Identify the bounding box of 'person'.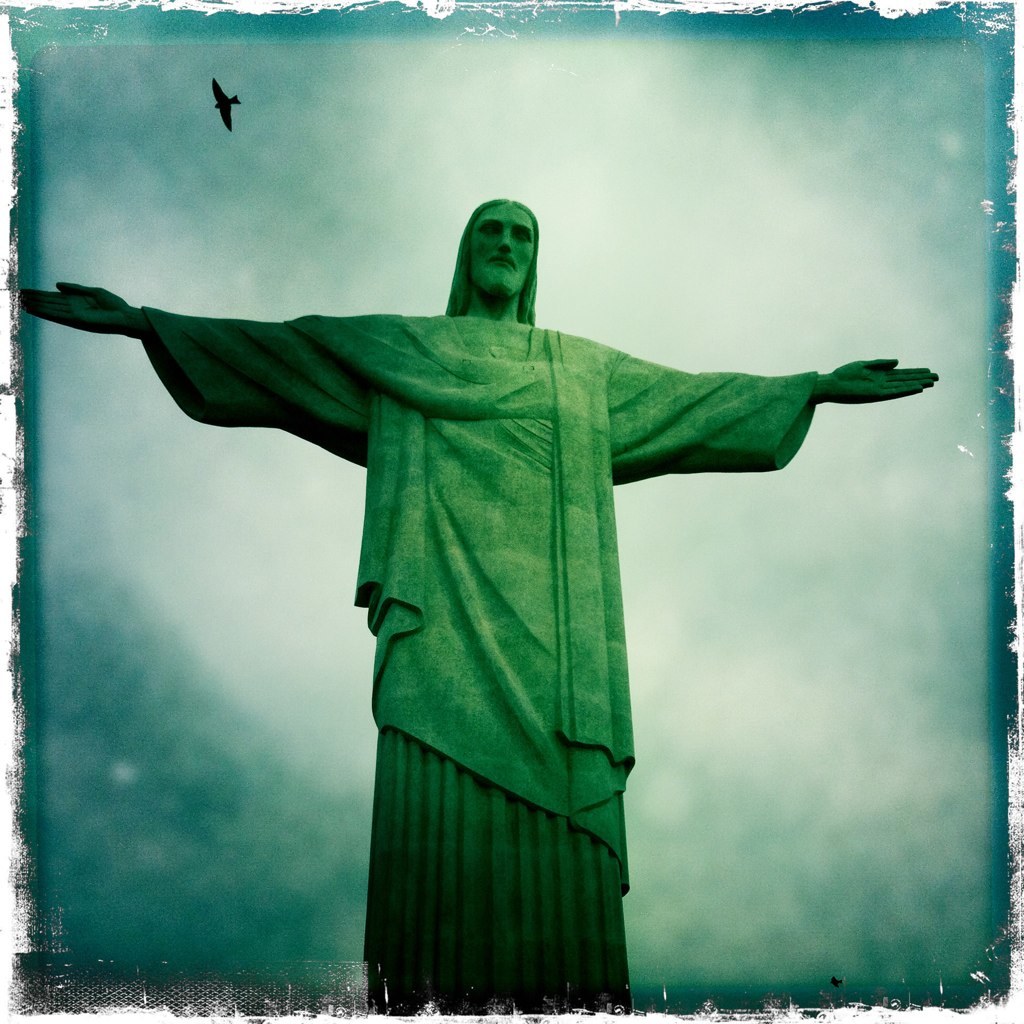
bbox=[18, 191, 942, 1012].
